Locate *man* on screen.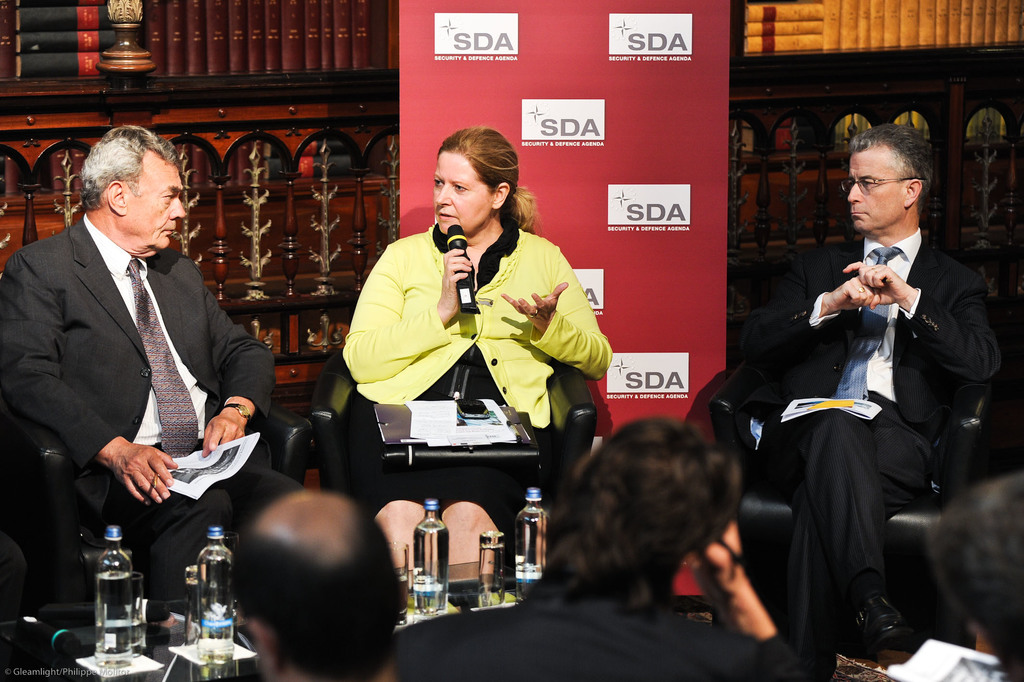
On screen at 925, 475, 1023, 680.
